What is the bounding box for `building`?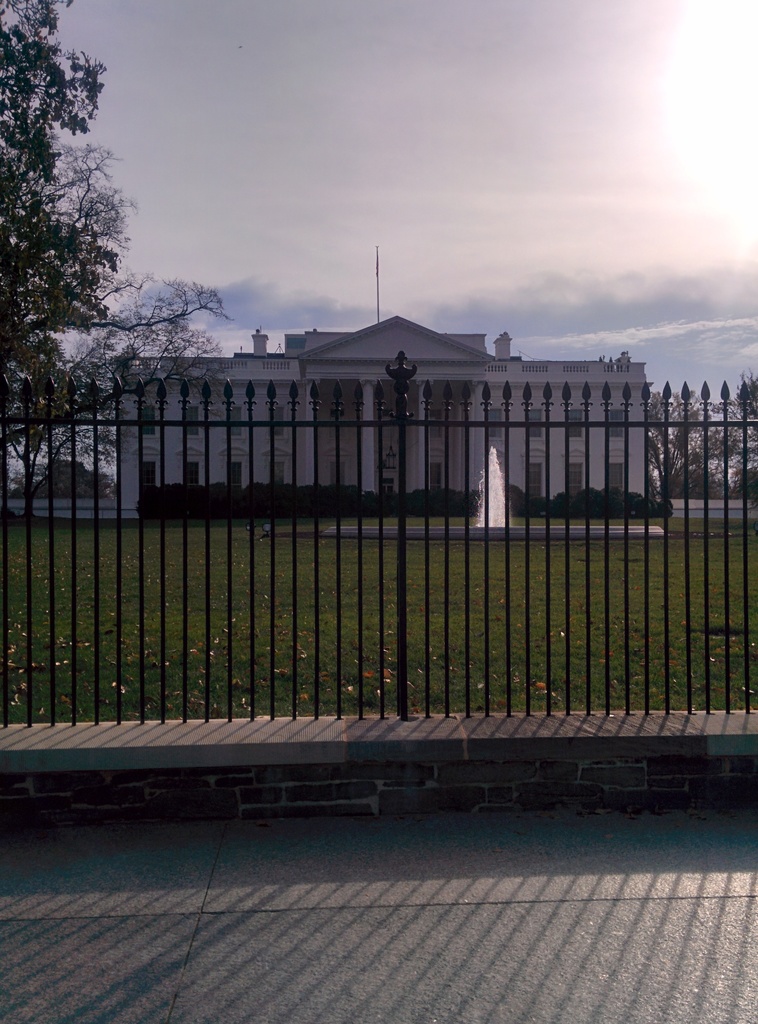
Rect(109, 312, 652, 522).
